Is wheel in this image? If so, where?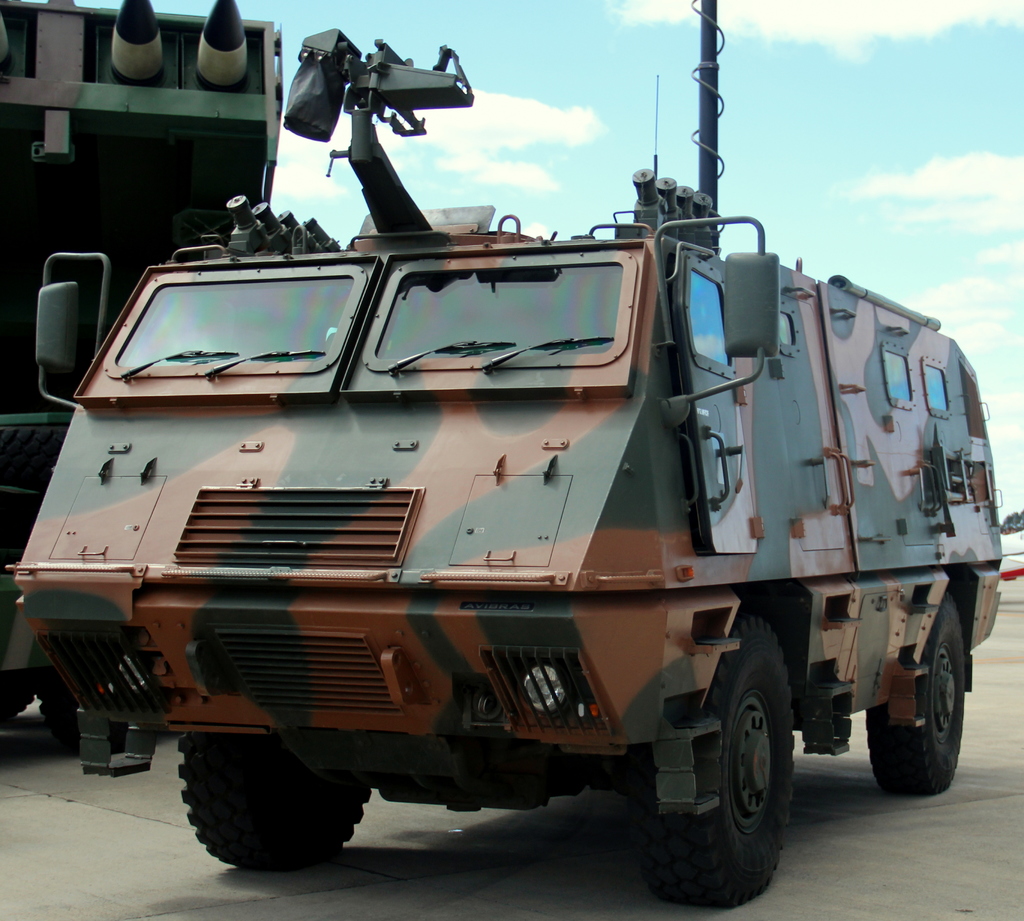
Yes, at 861/605/968/801.
